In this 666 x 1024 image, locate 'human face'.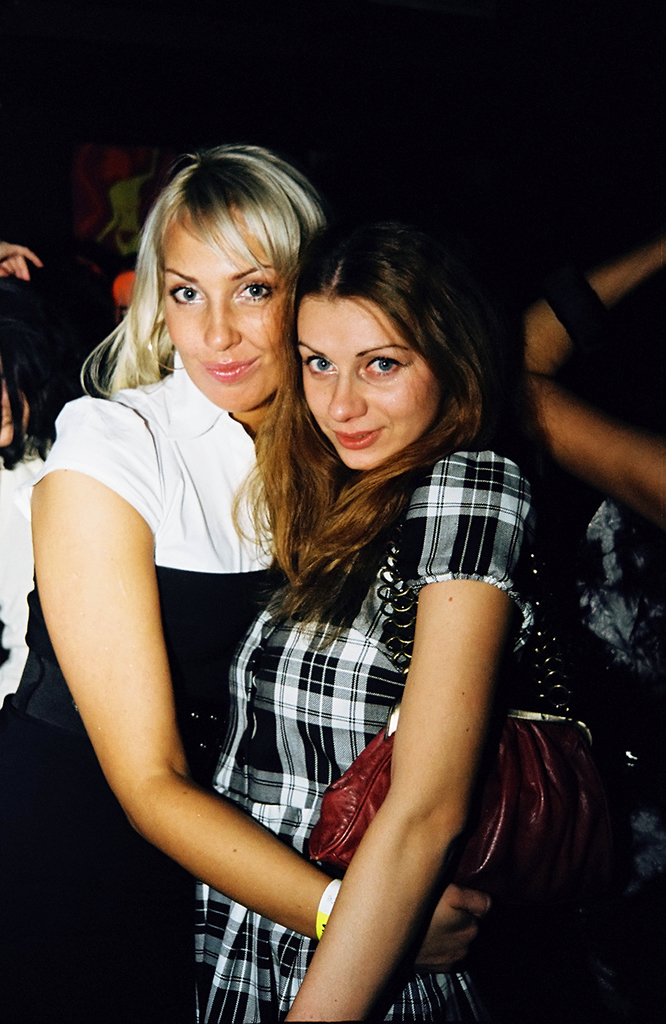
Bounding box: {"left": 295, "top": 297, "right": 436, "bottom": 473}.
